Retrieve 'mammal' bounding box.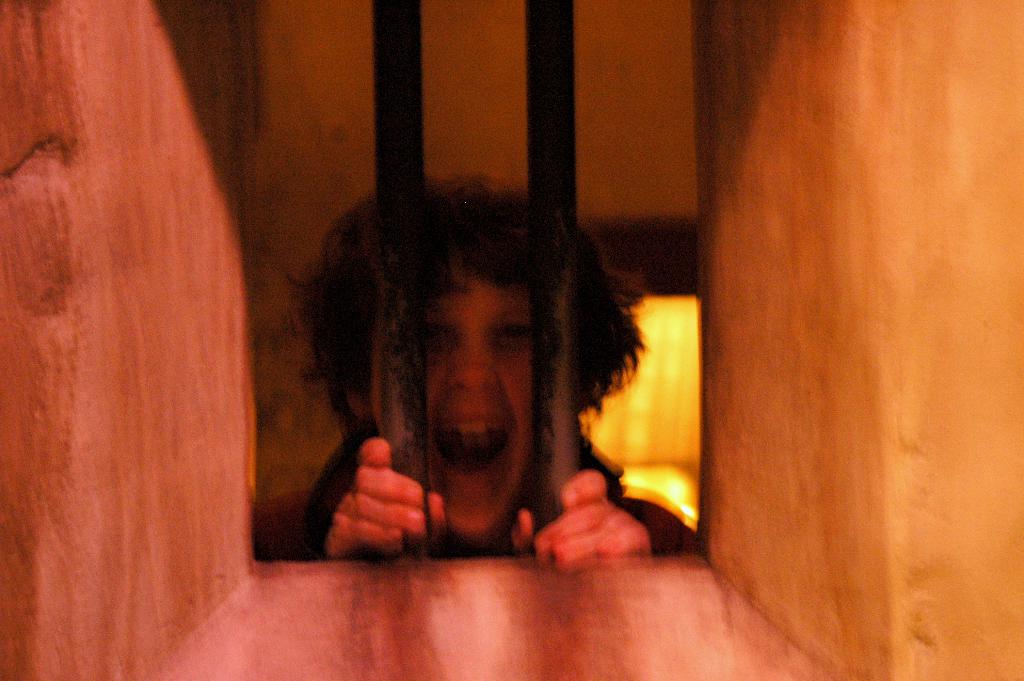
Bounding box: box=[245, 192, 679, 516].
